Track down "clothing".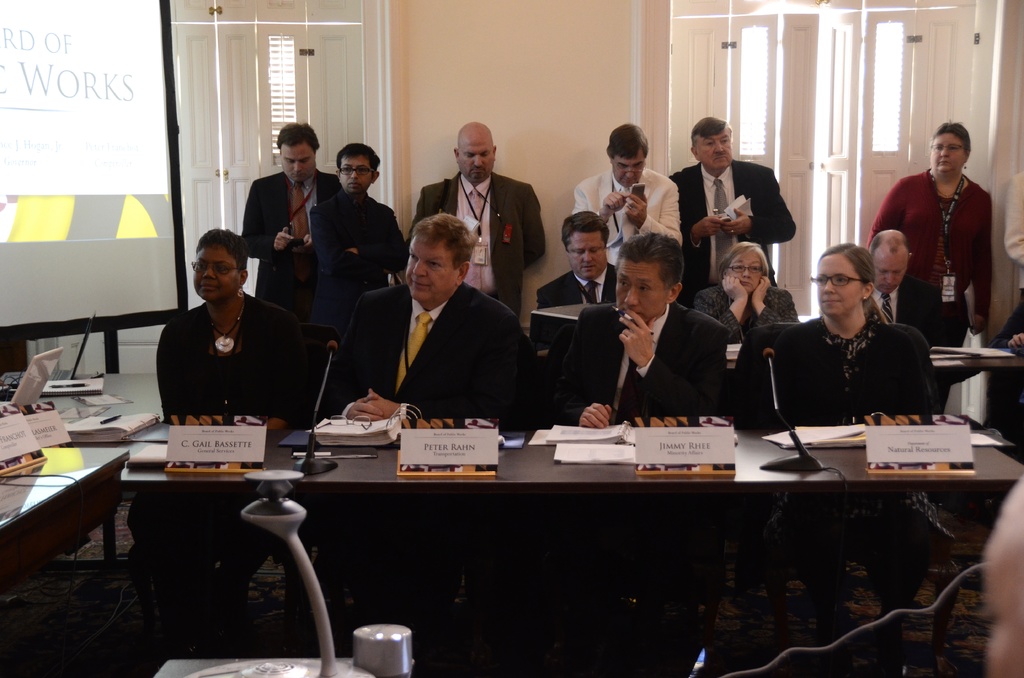
Tracked to (244,169,351,328).
